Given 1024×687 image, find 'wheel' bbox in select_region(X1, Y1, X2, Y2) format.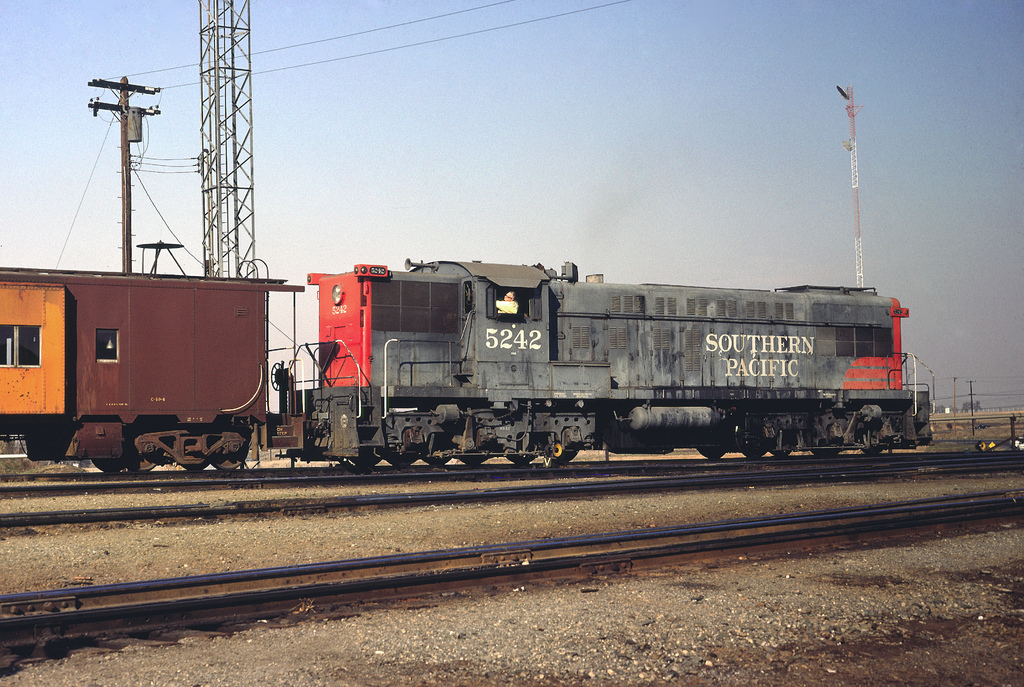
select_region(385, 454, 417, 468).
